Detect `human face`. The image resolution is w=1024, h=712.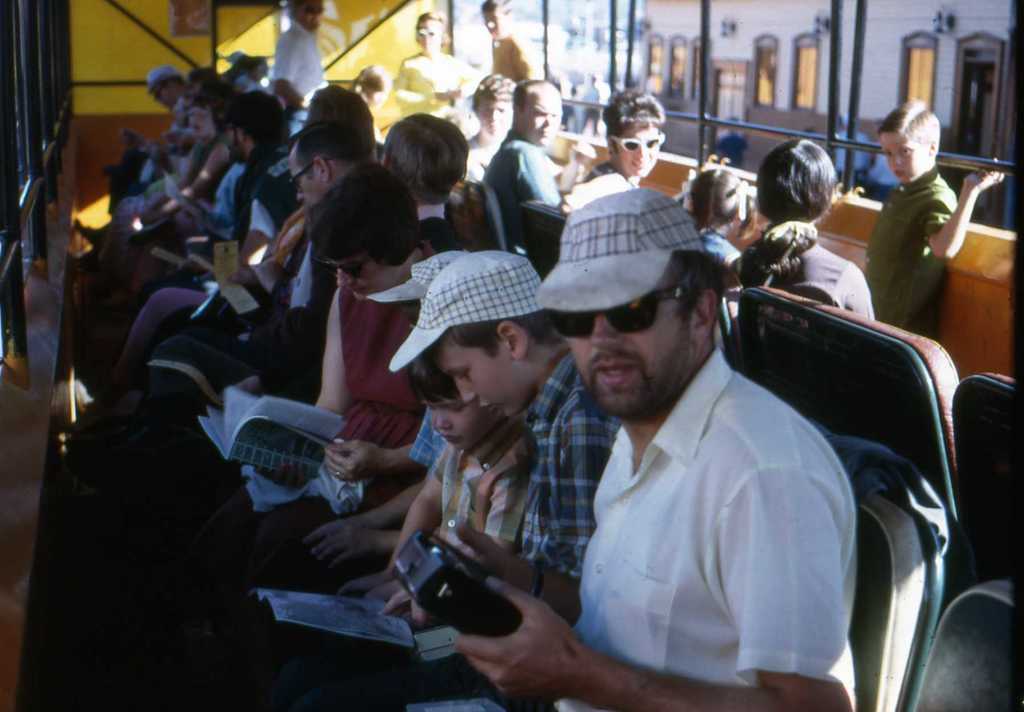
[x1=154, y1=90, x2=175, y2=106].
